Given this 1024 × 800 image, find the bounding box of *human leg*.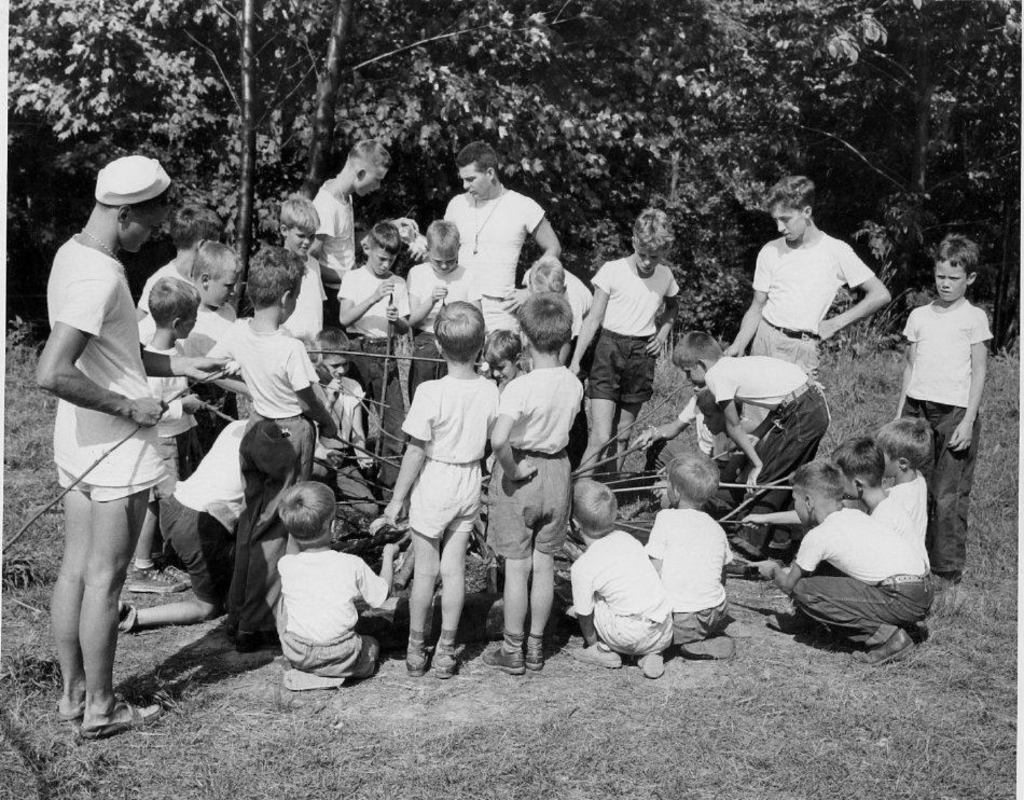
x1=793 y1=576 x2=929 y2=661.
